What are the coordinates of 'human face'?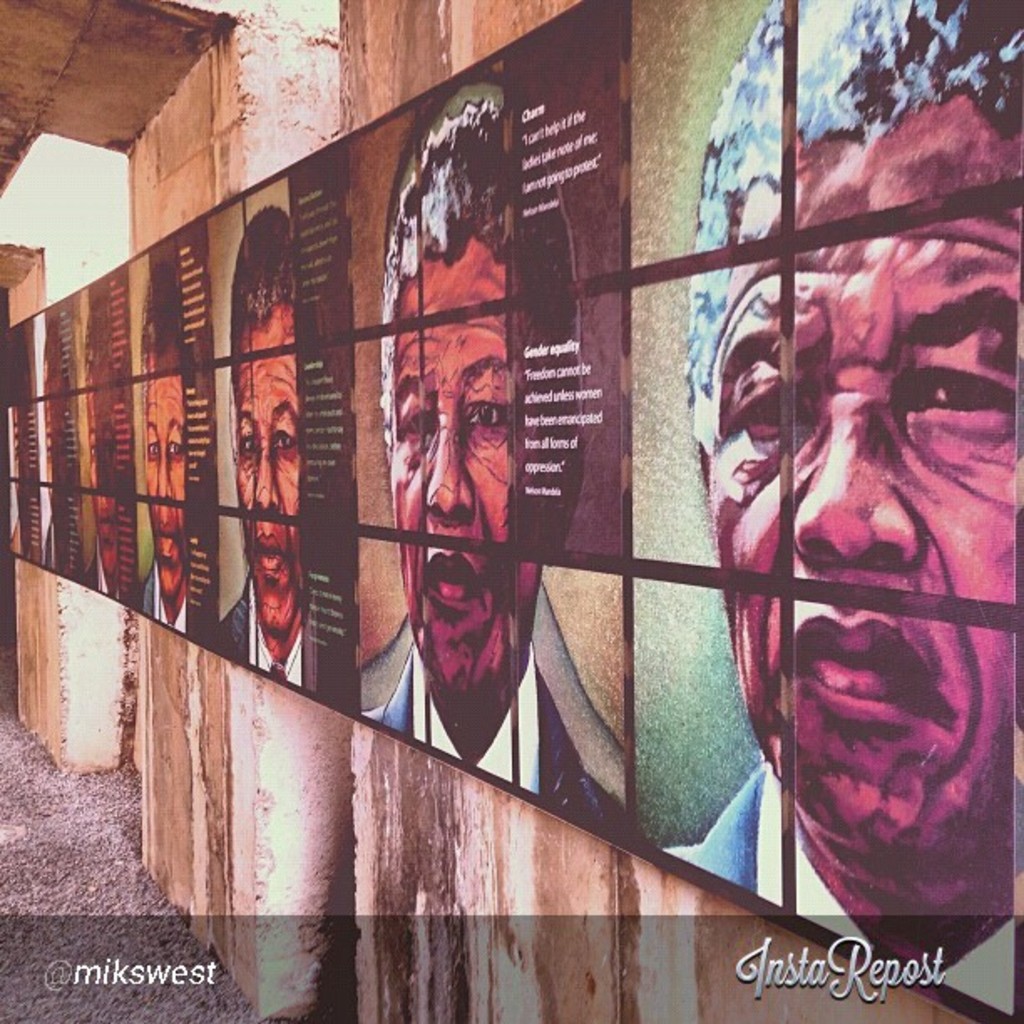
Rect(703, 82, 1022, 895).
